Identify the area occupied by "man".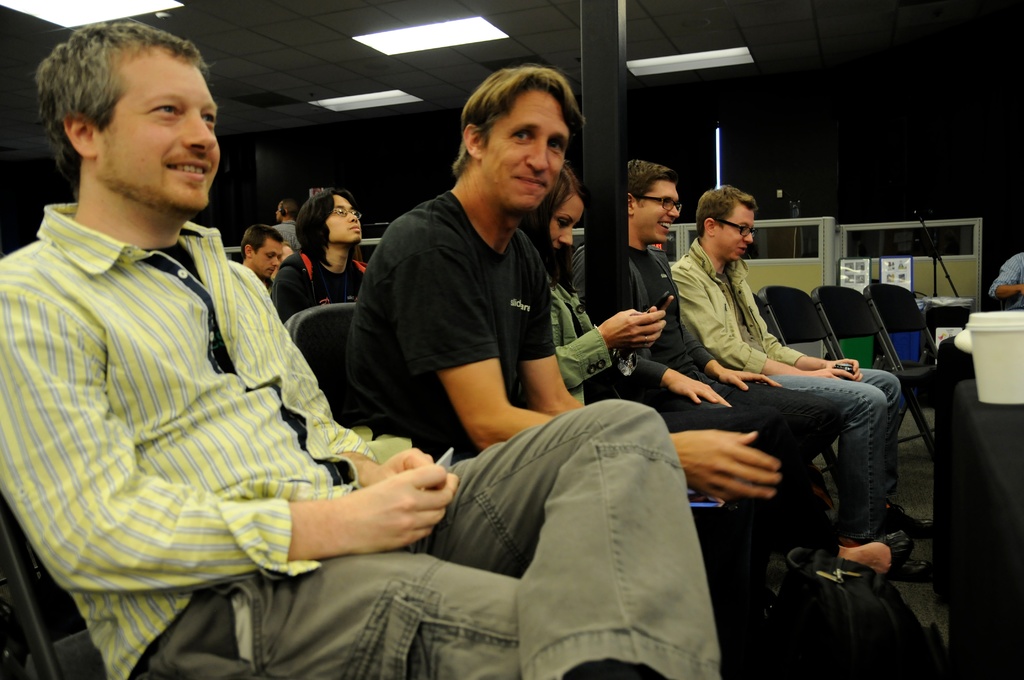
Area: crop(668, 184, 913, 556).
